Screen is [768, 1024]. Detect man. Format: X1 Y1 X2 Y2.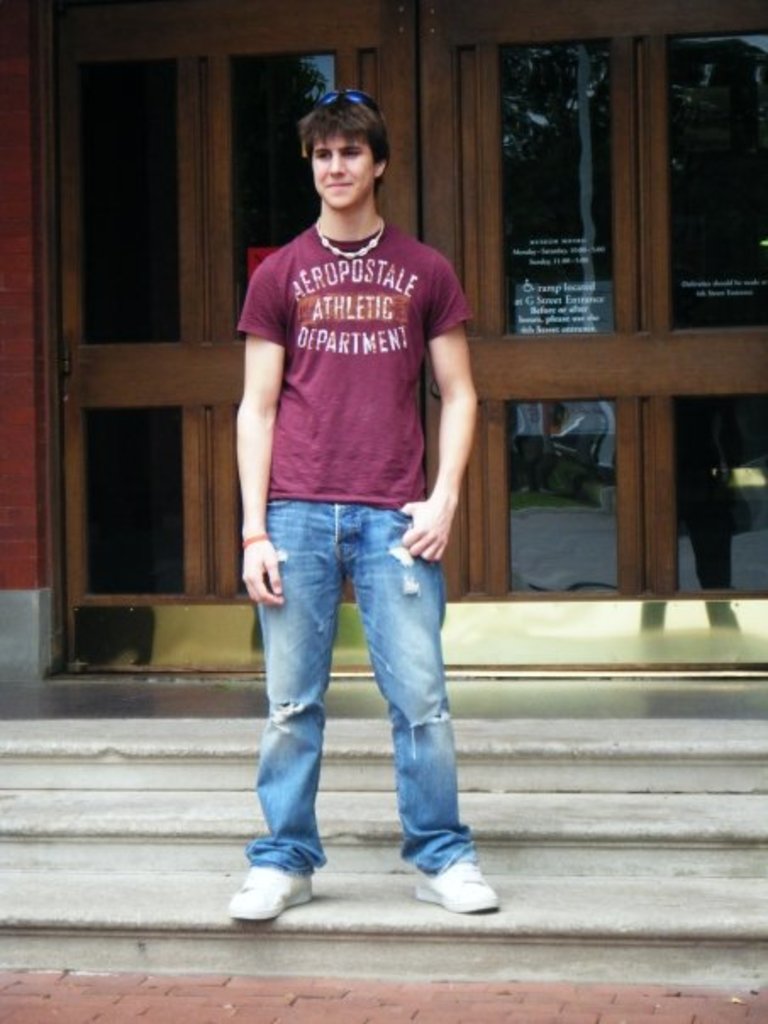
210 78 515 914.
